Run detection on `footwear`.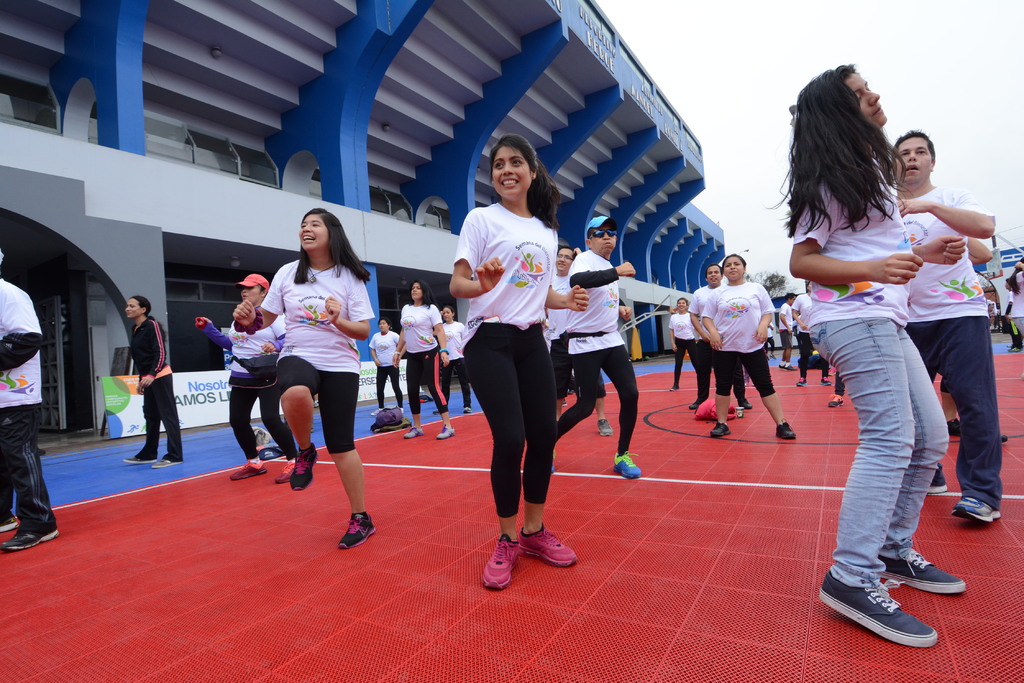
Result: x1=230, y1=462, x2=266, y2=481.
